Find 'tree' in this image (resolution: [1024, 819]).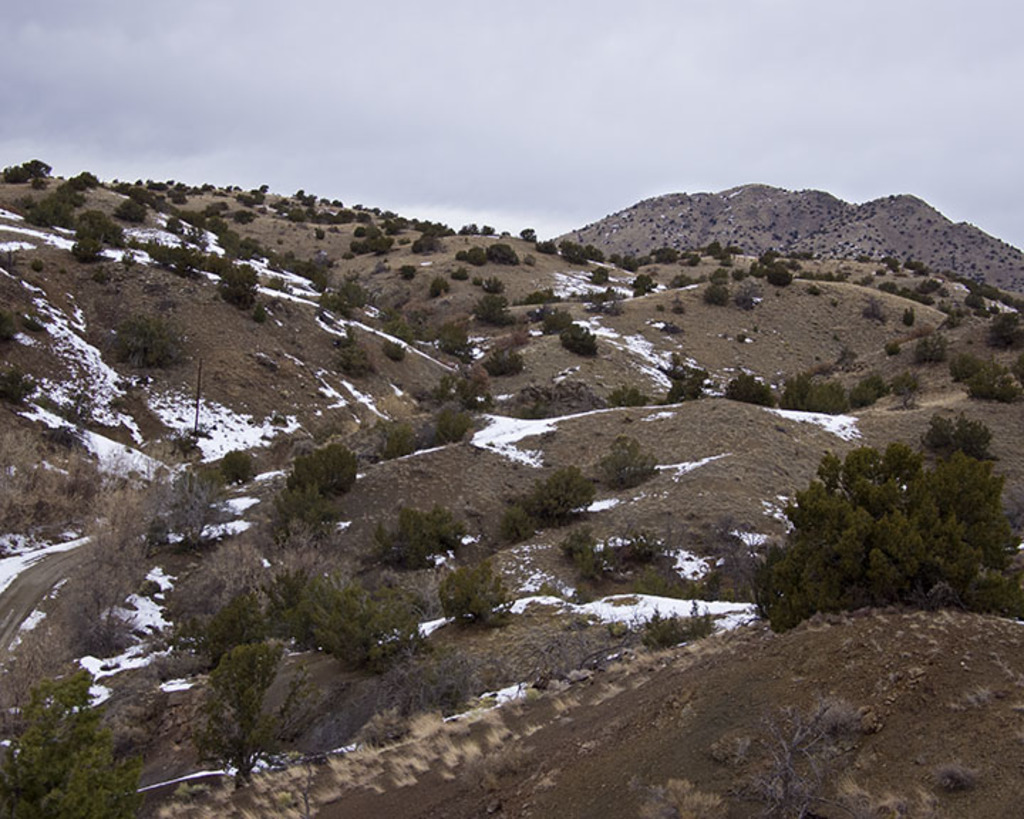
(x1=146, y1=438, x2=238, y2=546).
